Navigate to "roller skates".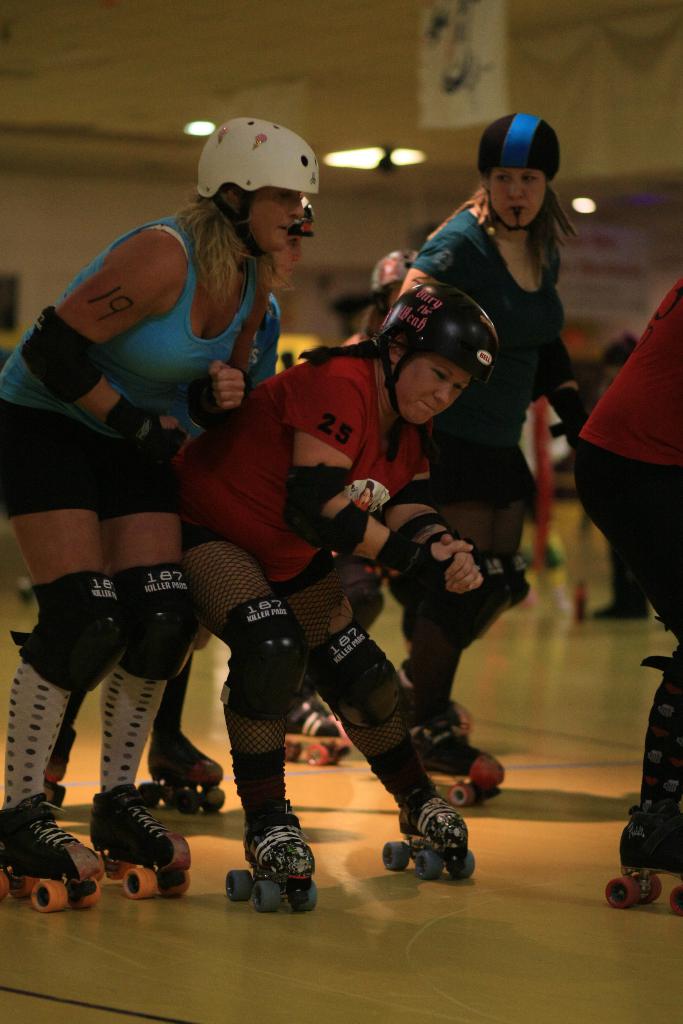
Navigation target: [left=397, top=660, right=477, bottom=740].
